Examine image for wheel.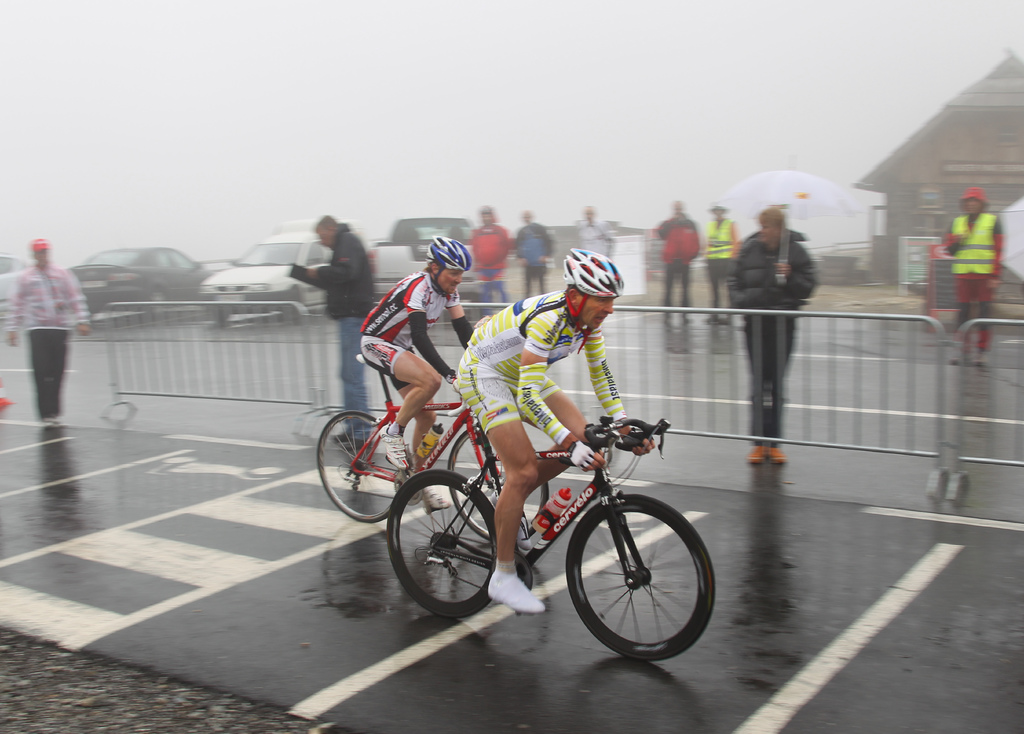
Examination result: 209:309:228:327.
